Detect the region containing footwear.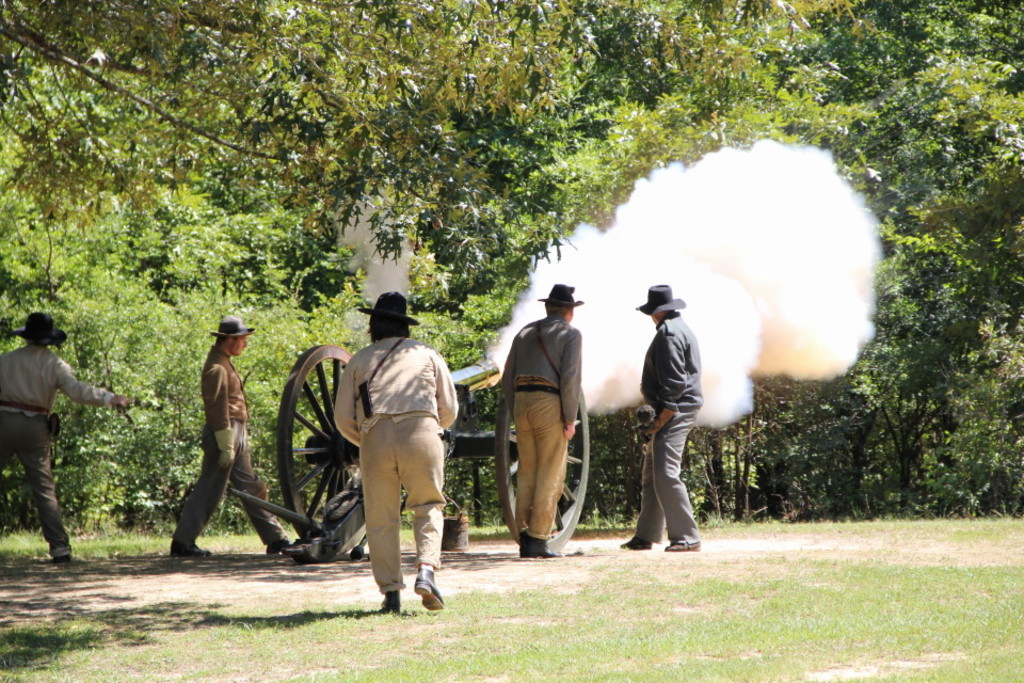
crop(265, 537, 293, 554).
